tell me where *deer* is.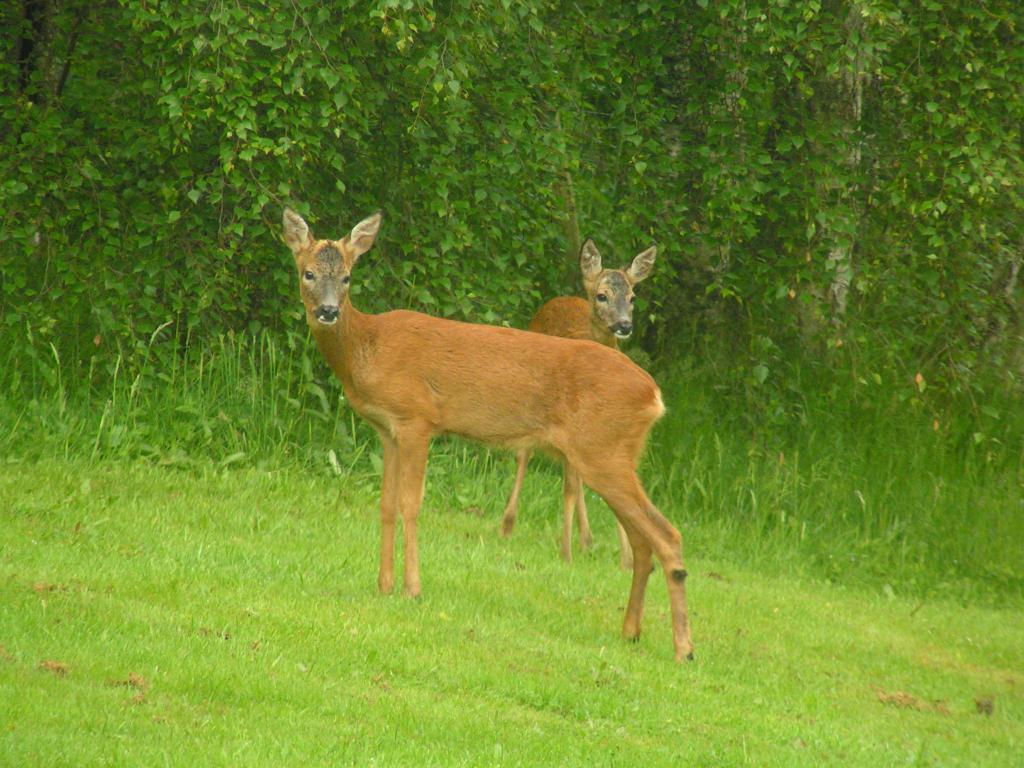
*deer* is at (left=281, top=208, right=694, bottom=660).
